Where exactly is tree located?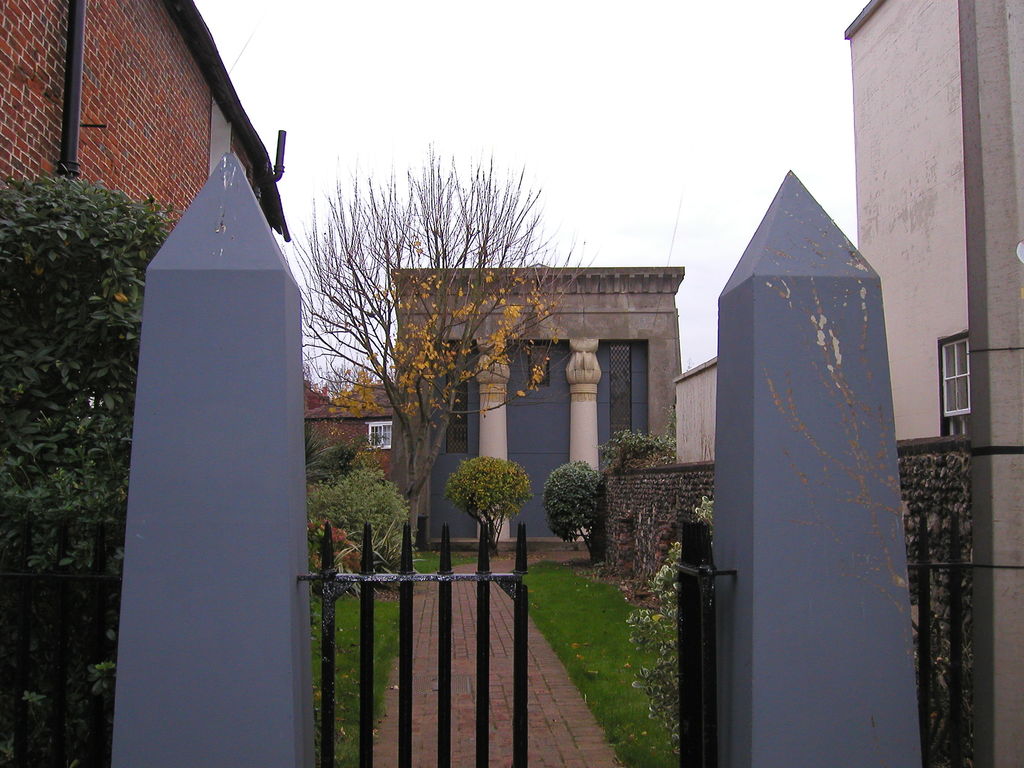
Its bounding box is BBox(298, 410, 371, 488).
